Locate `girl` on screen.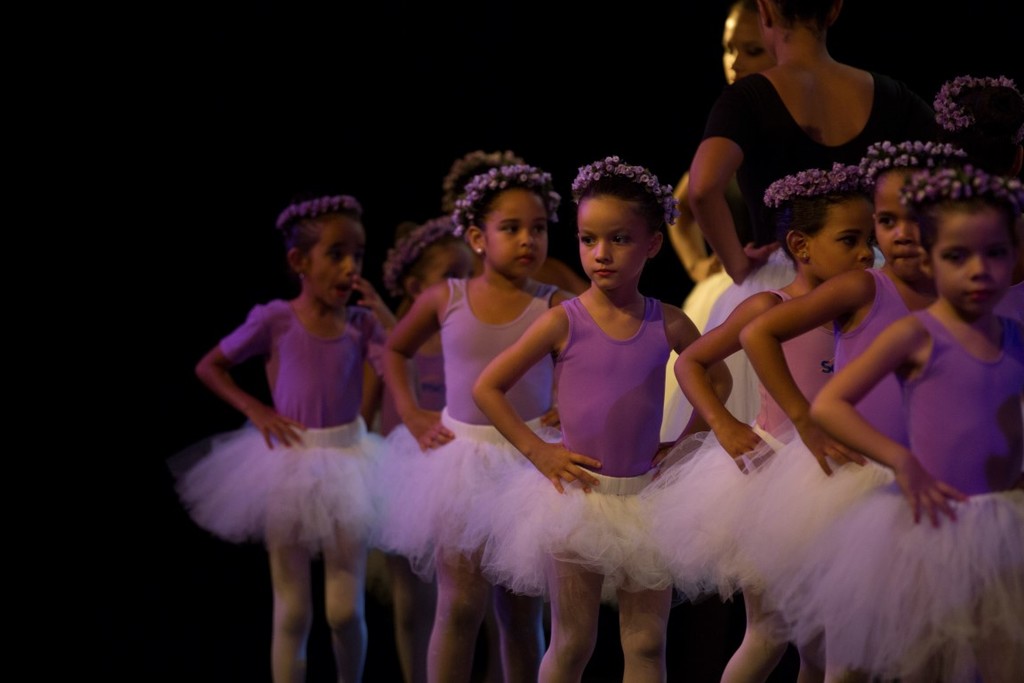
On screen at locate(166, 194, 397, 681).
